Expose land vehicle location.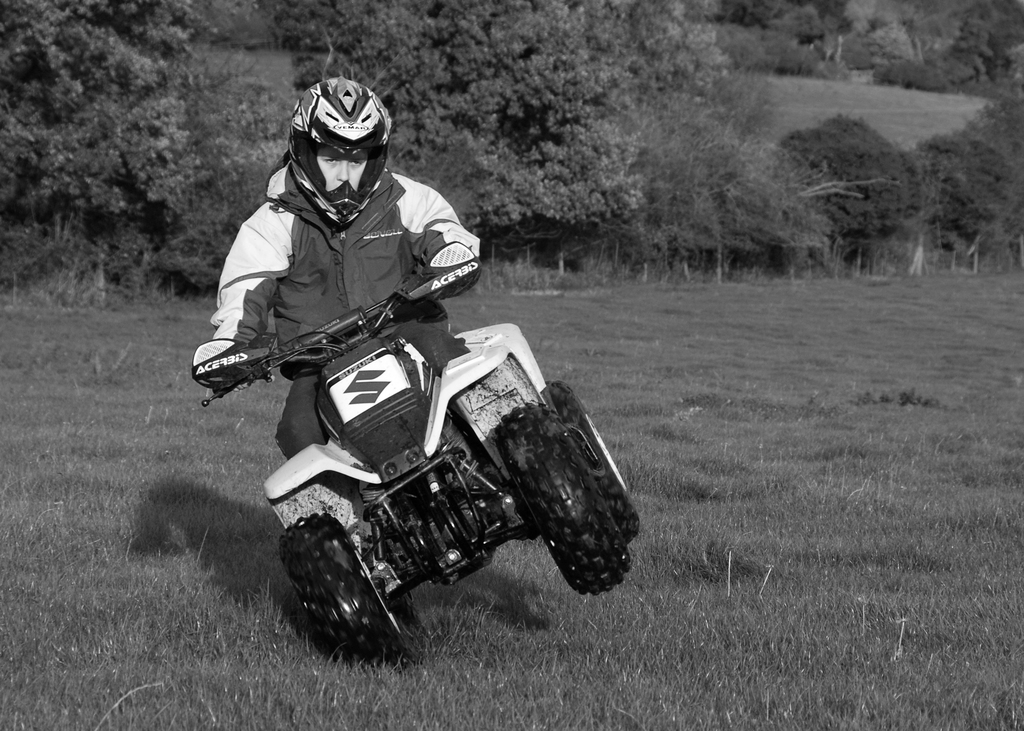
Exposed at crop(209, 271, 678, 643).
